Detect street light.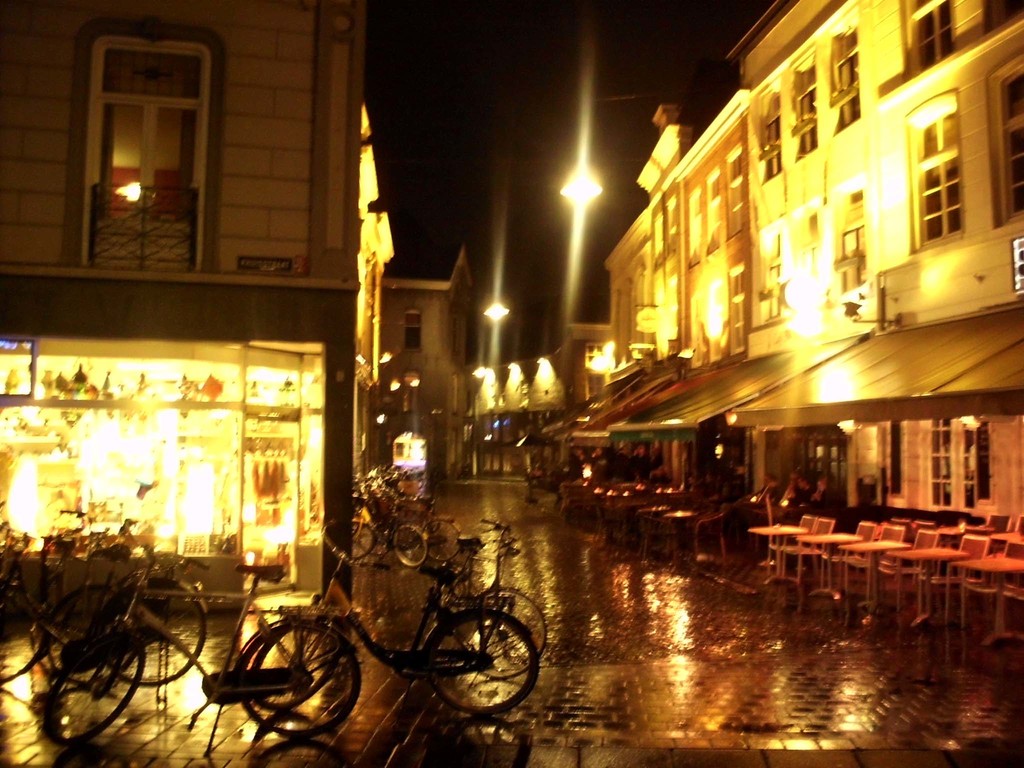
Detected at 560:150:665:215.
